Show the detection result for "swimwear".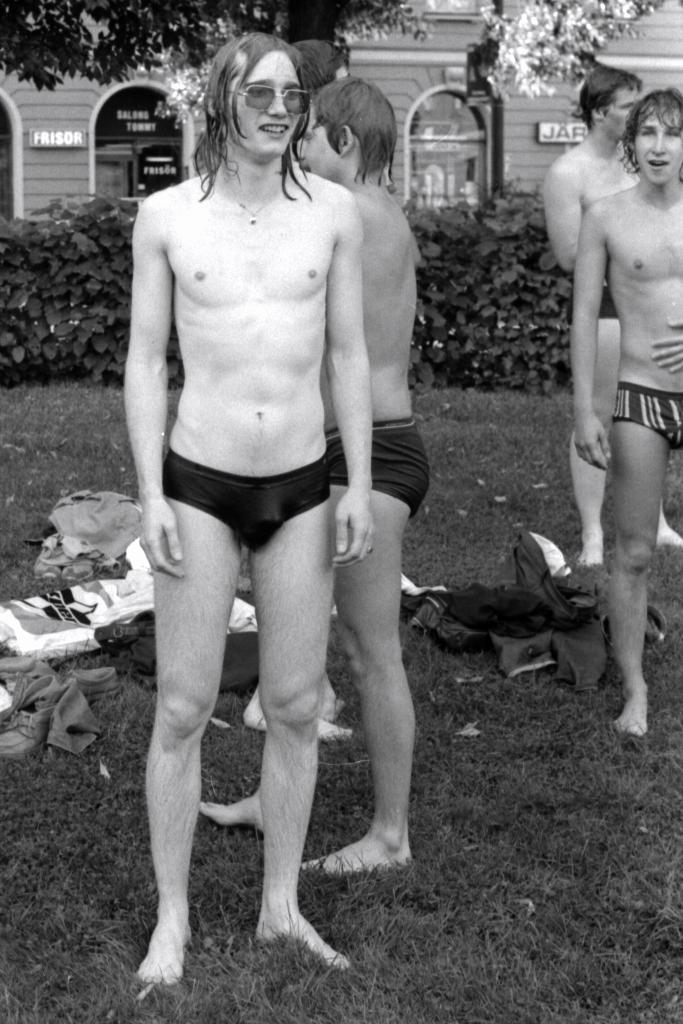
detection(328, 416, 433, 516).
